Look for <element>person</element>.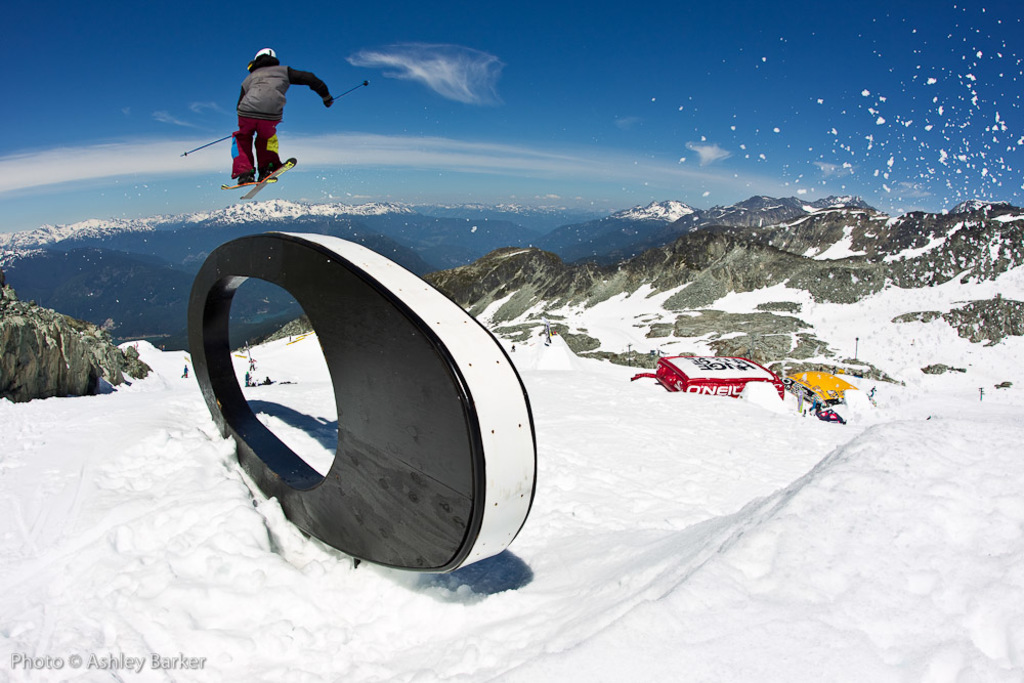
Found: <bbox>233, 43, 332, 183</bbox>.
